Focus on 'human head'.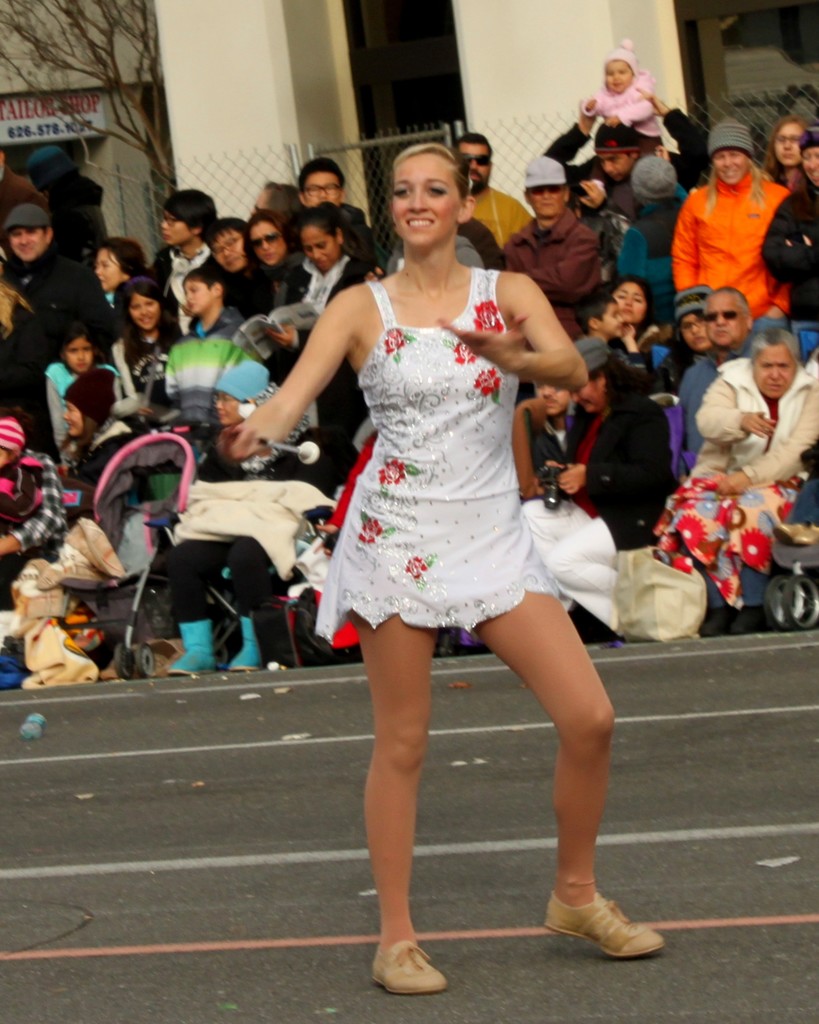
Focused at (749,328,804,406).
